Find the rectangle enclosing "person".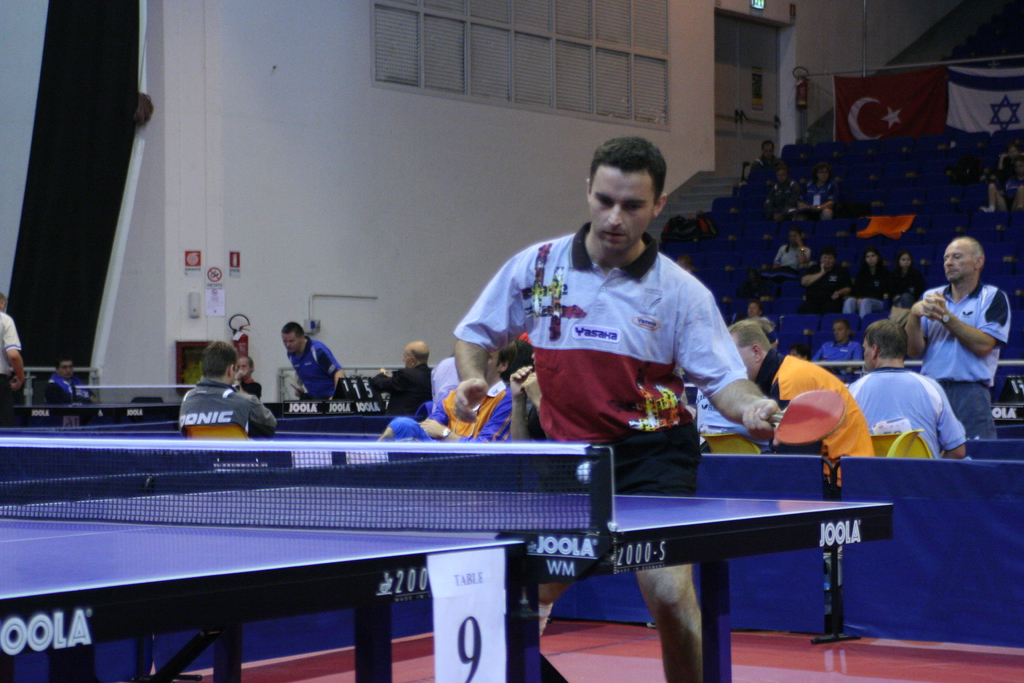
box=[453, 136, 781, 682].
